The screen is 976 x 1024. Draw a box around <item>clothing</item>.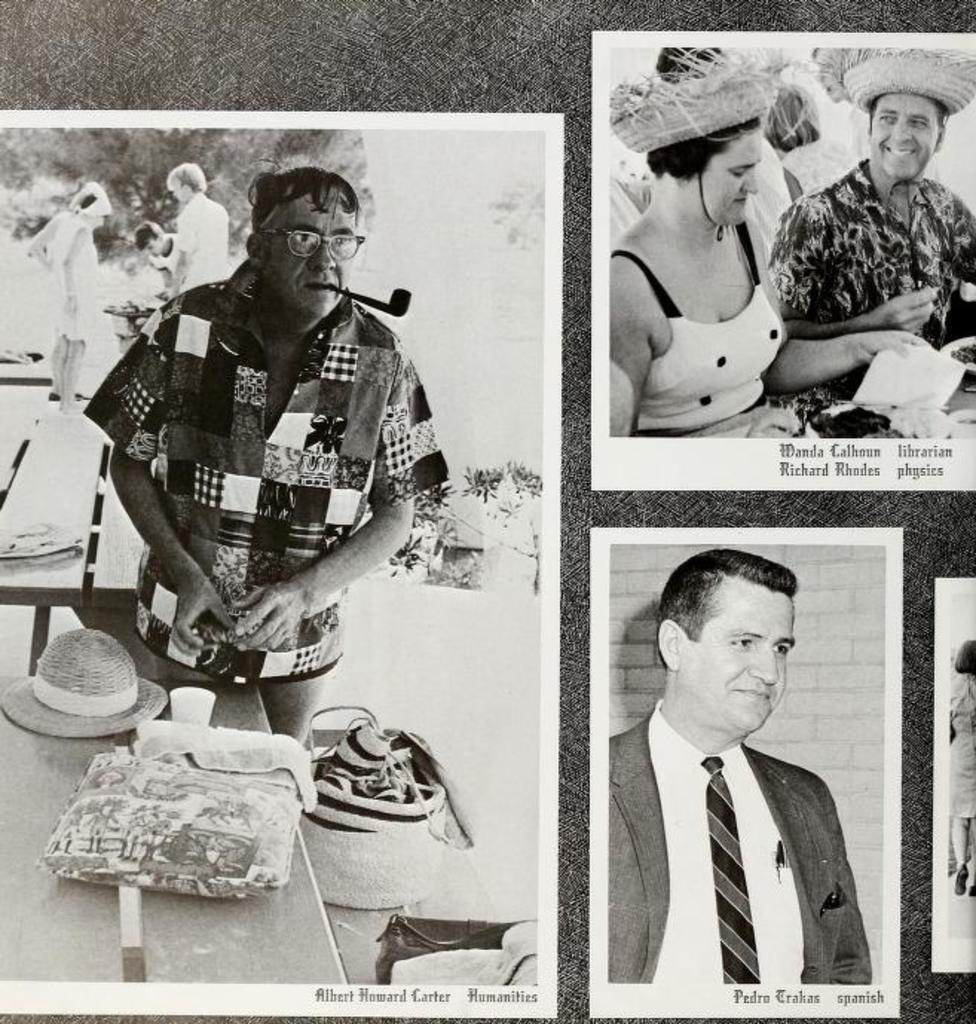
x1=753 y1=159 x2=975 y2=388.
